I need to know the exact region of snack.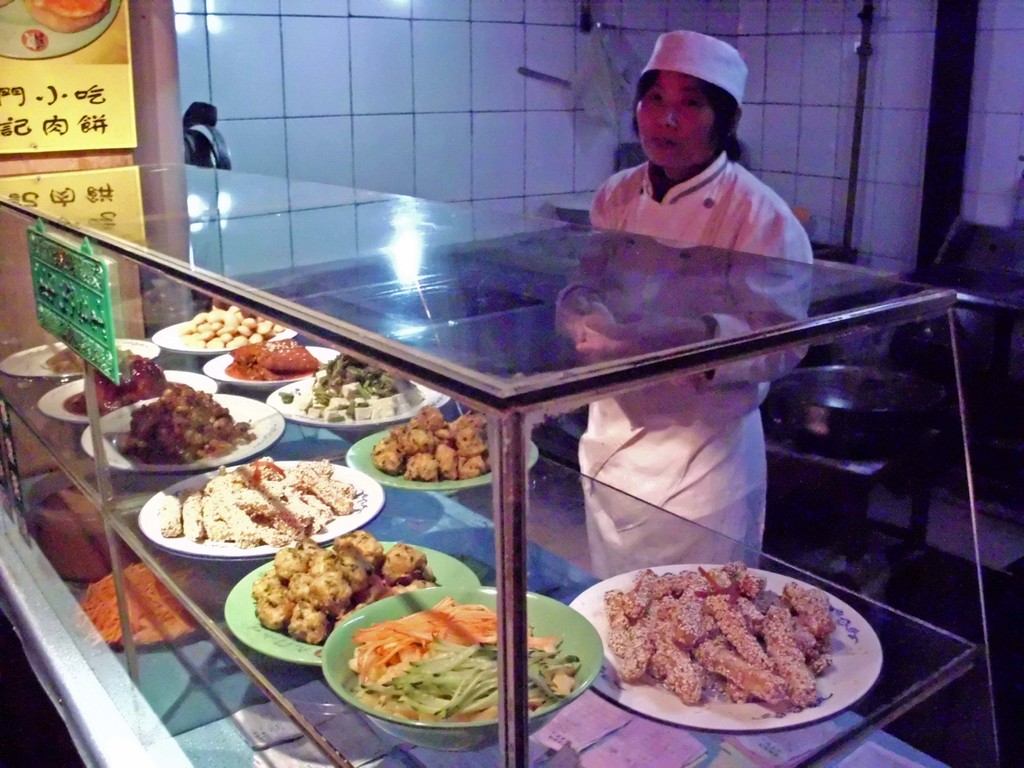
Region: (x1=349, y1=590, x2=586, y2=718).
